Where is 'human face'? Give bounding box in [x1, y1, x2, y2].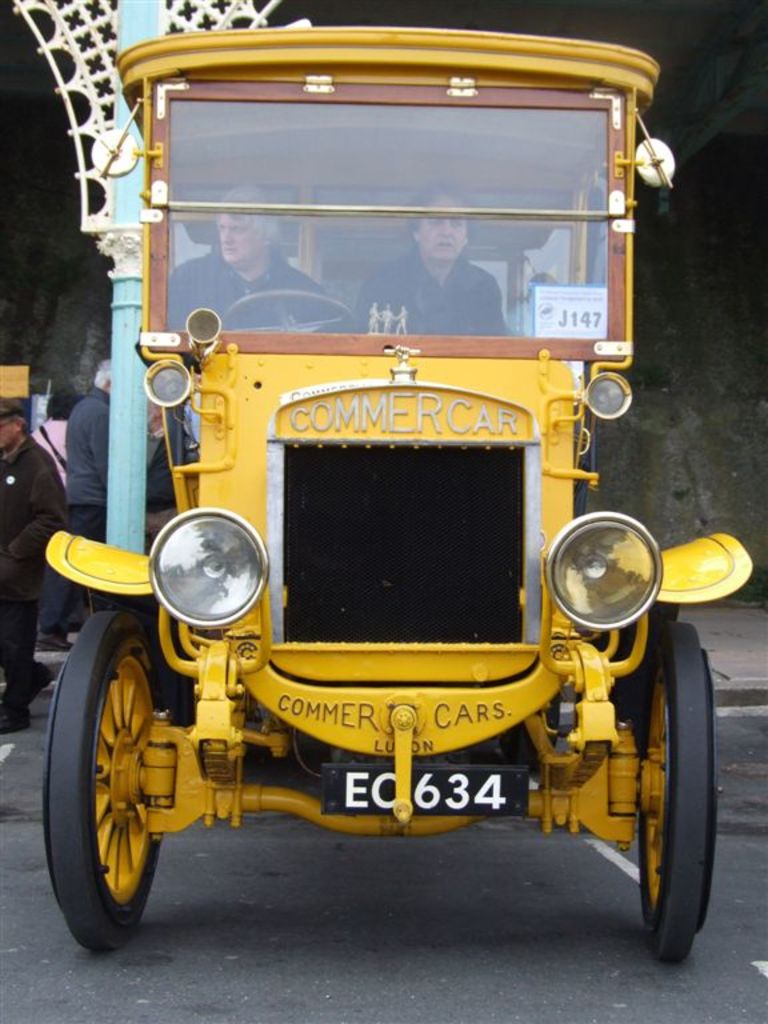
[224, 216, 260, 263].
